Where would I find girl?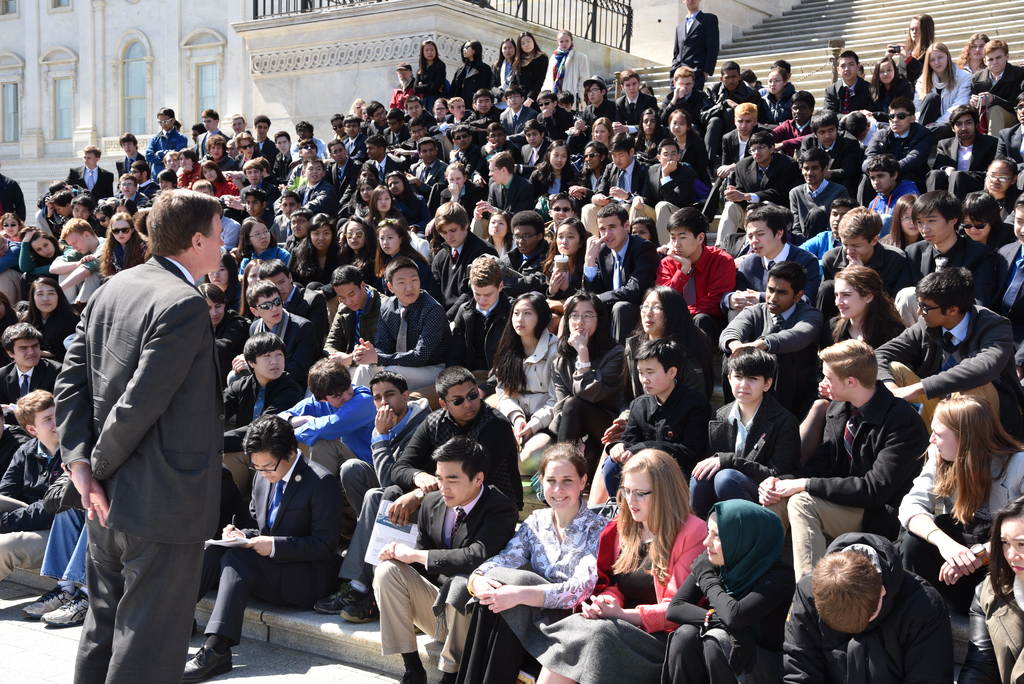
At box=[202, 254, 243, 309].
